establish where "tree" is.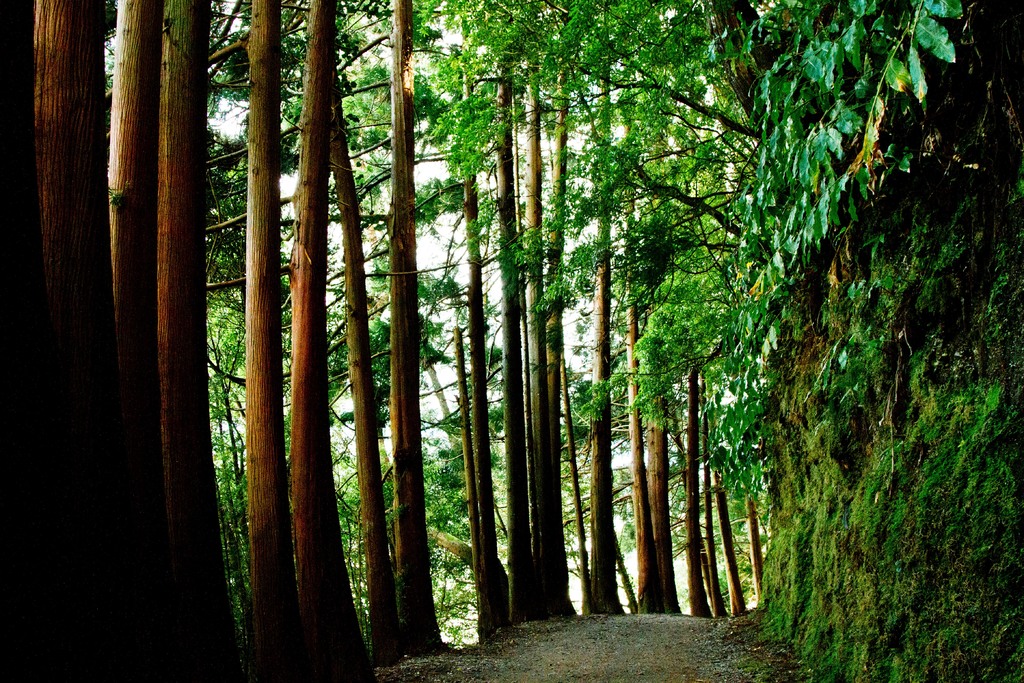
Established at (left=680, top=443, right=764, bottom=609).
